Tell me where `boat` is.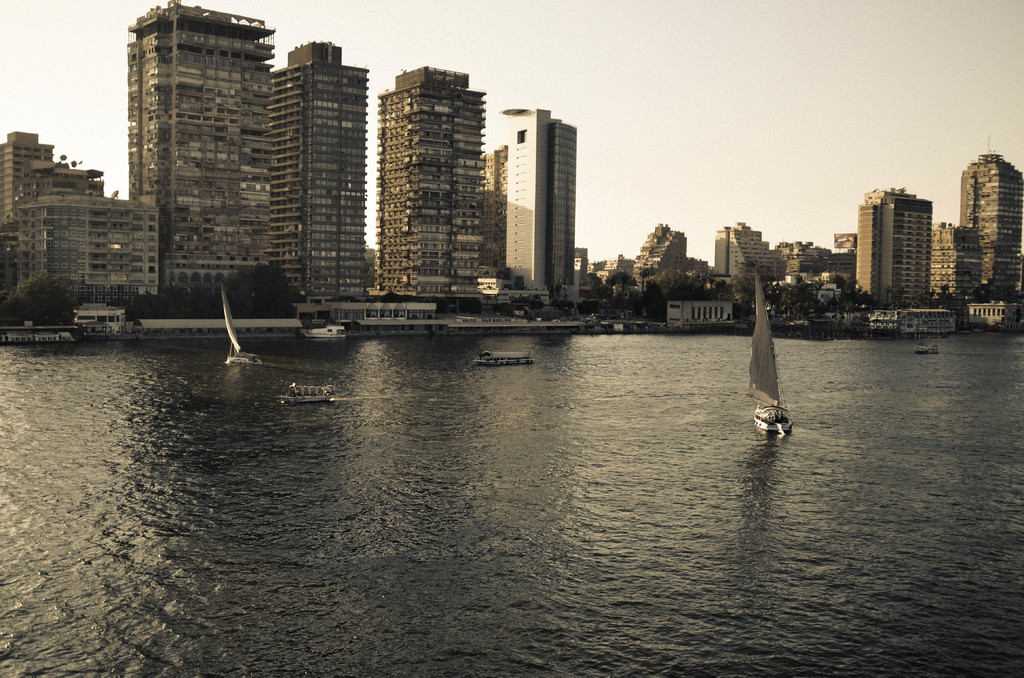
`boat` is at bbox=(913, 345, 941, 354).
